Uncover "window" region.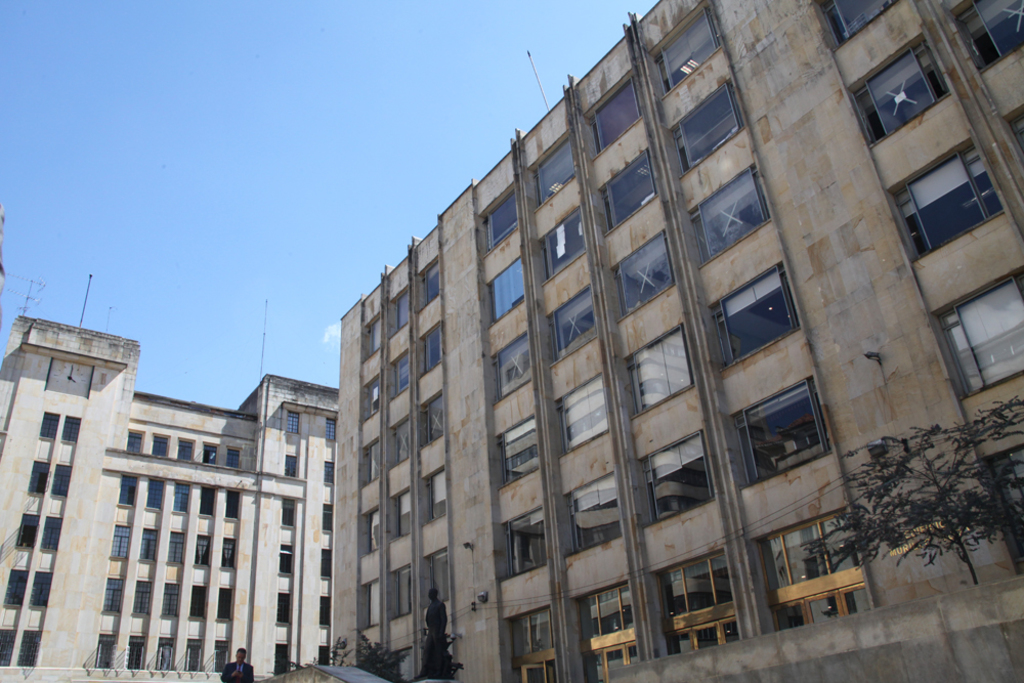
Uncovered: select_region(288, 404, 297, 437).
